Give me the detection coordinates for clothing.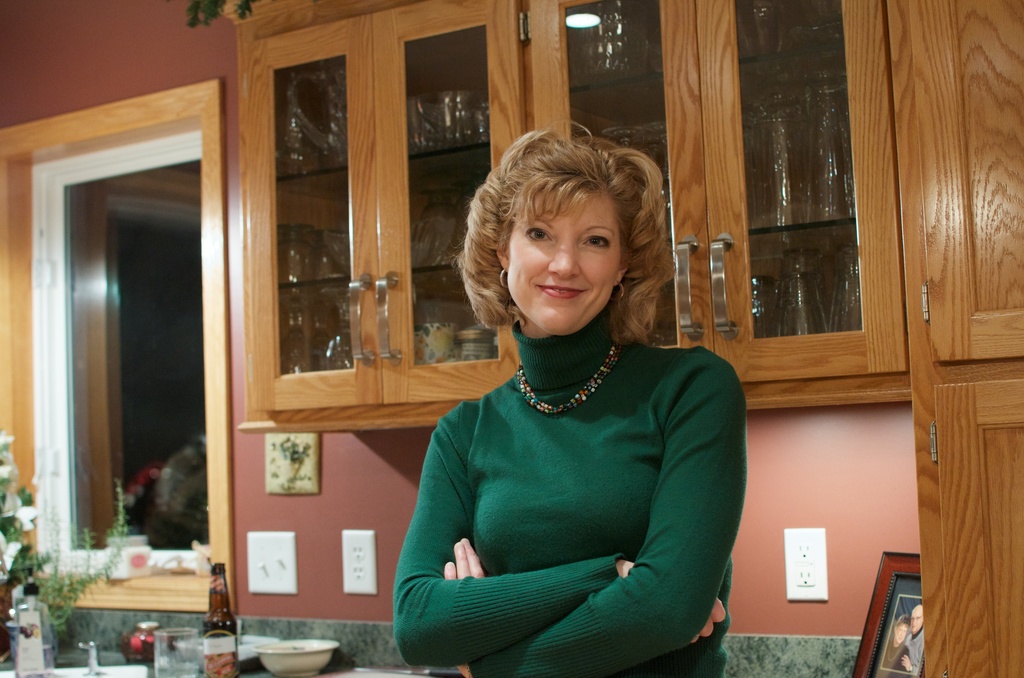
(left=881, top=634, right=910, bottom=675).
